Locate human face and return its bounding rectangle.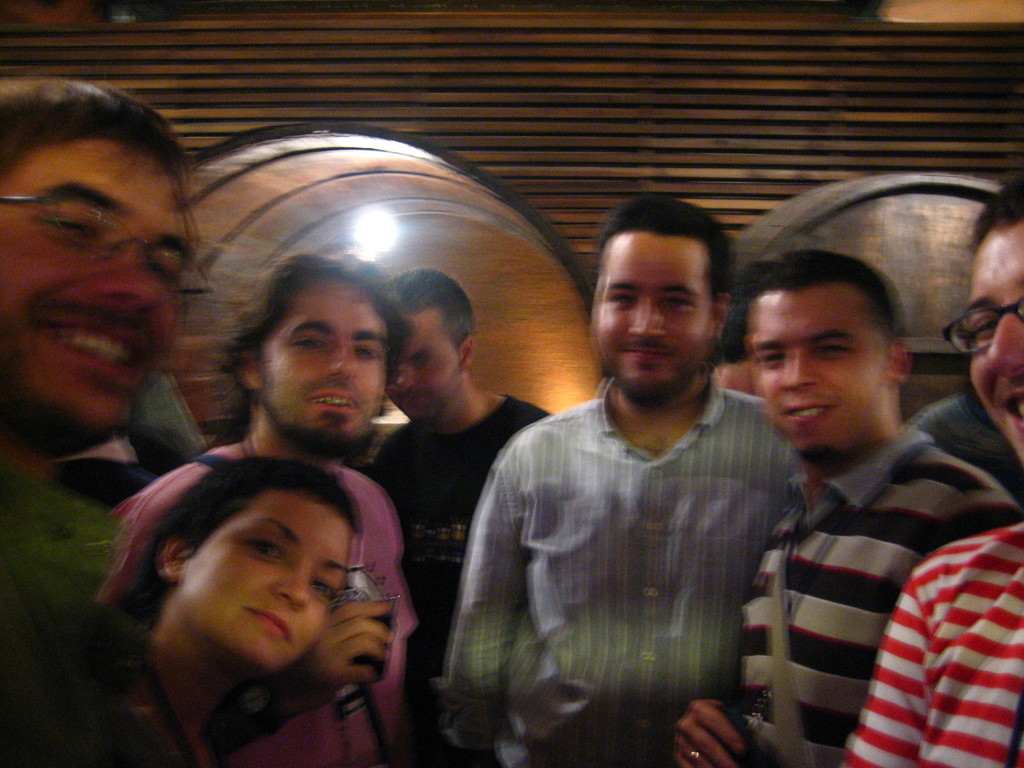
x1=390, y1=305, x2=468, y2=420.
